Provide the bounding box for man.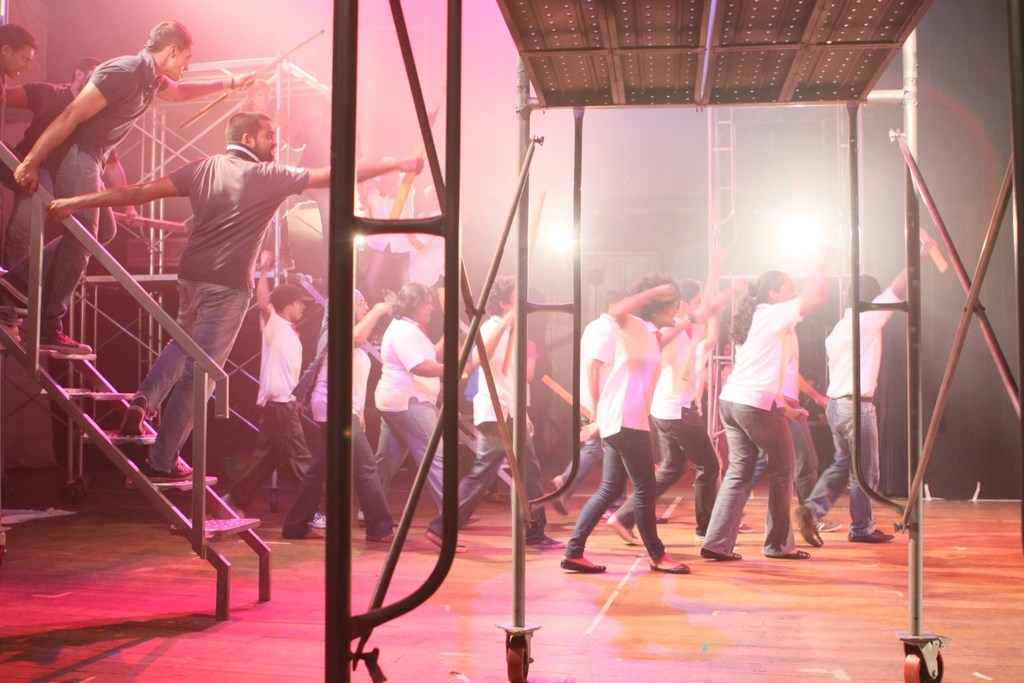
[left=284, top=286, right=397, bottom=551].
